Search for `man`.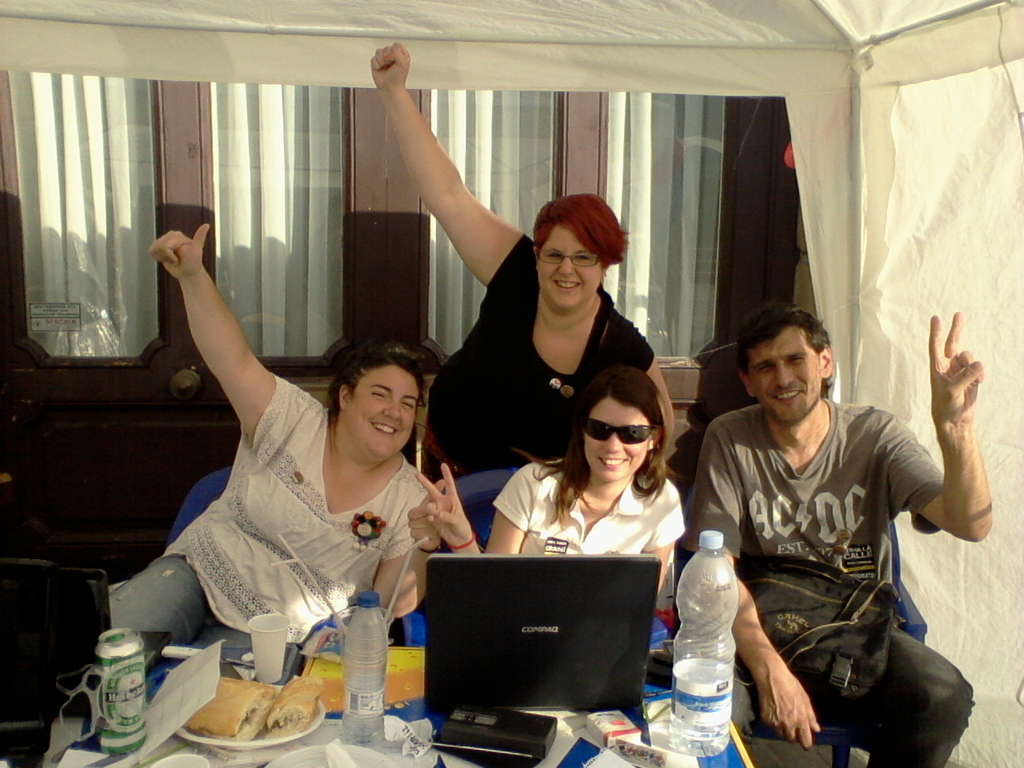
Found at <bbox>686, 296, 970, 754</bbox>.
